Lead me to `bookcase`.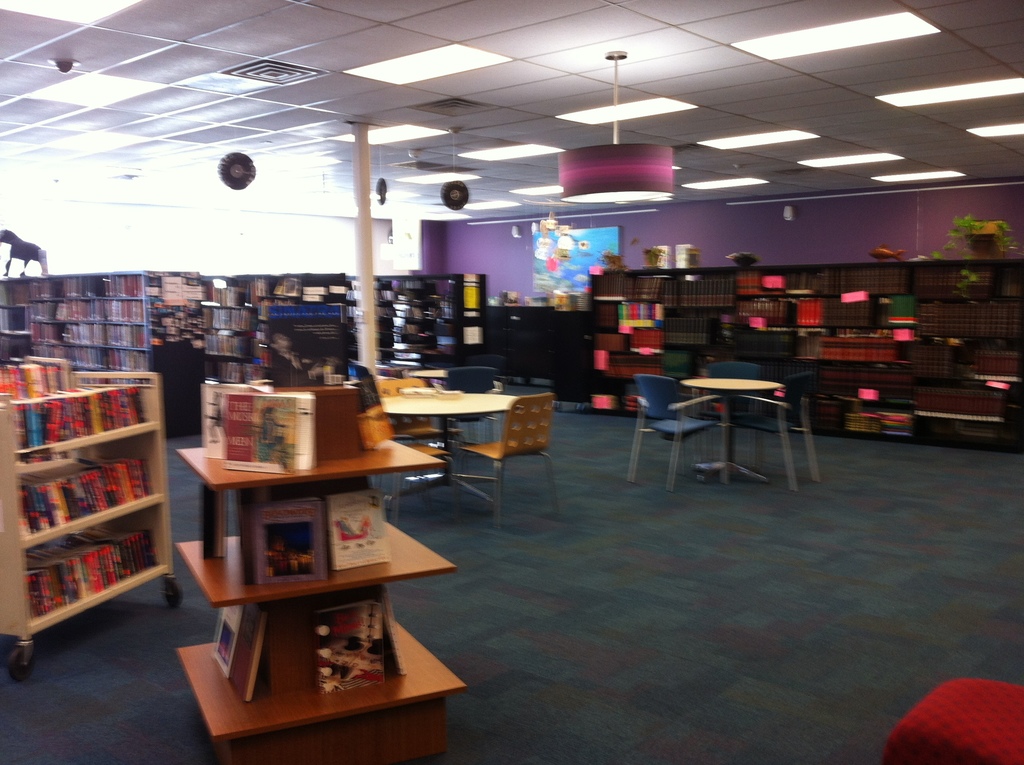
Lead to BBox(354, 275, 492, 386).
